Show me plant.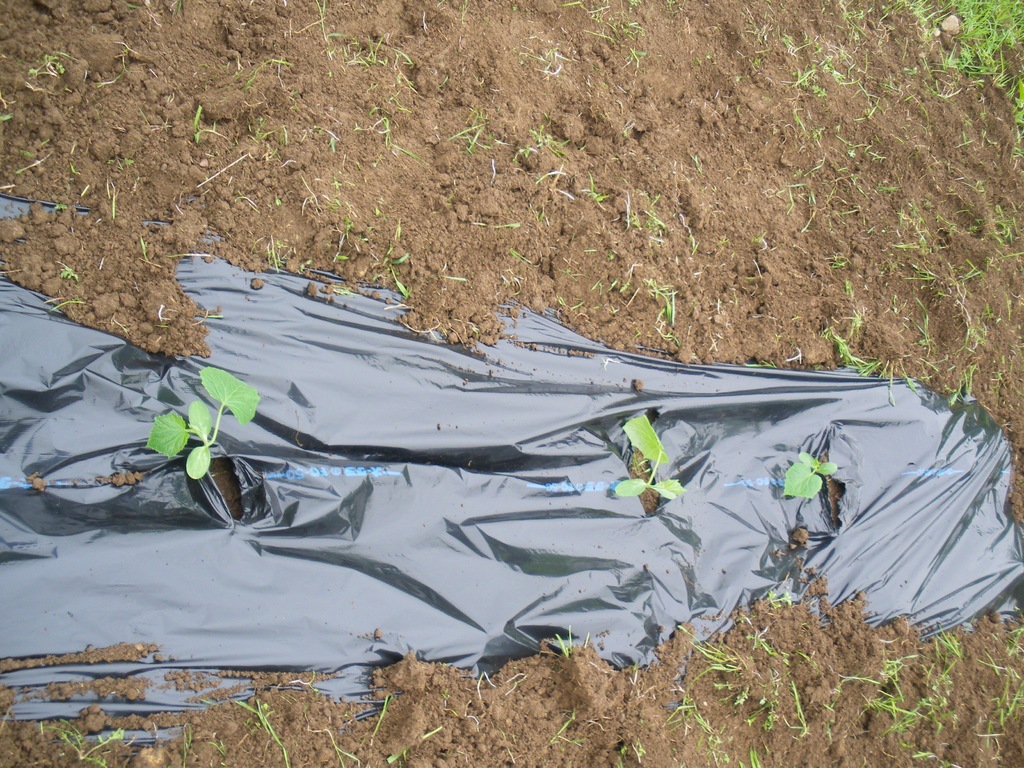
plant is here: 9:140:60:166.
